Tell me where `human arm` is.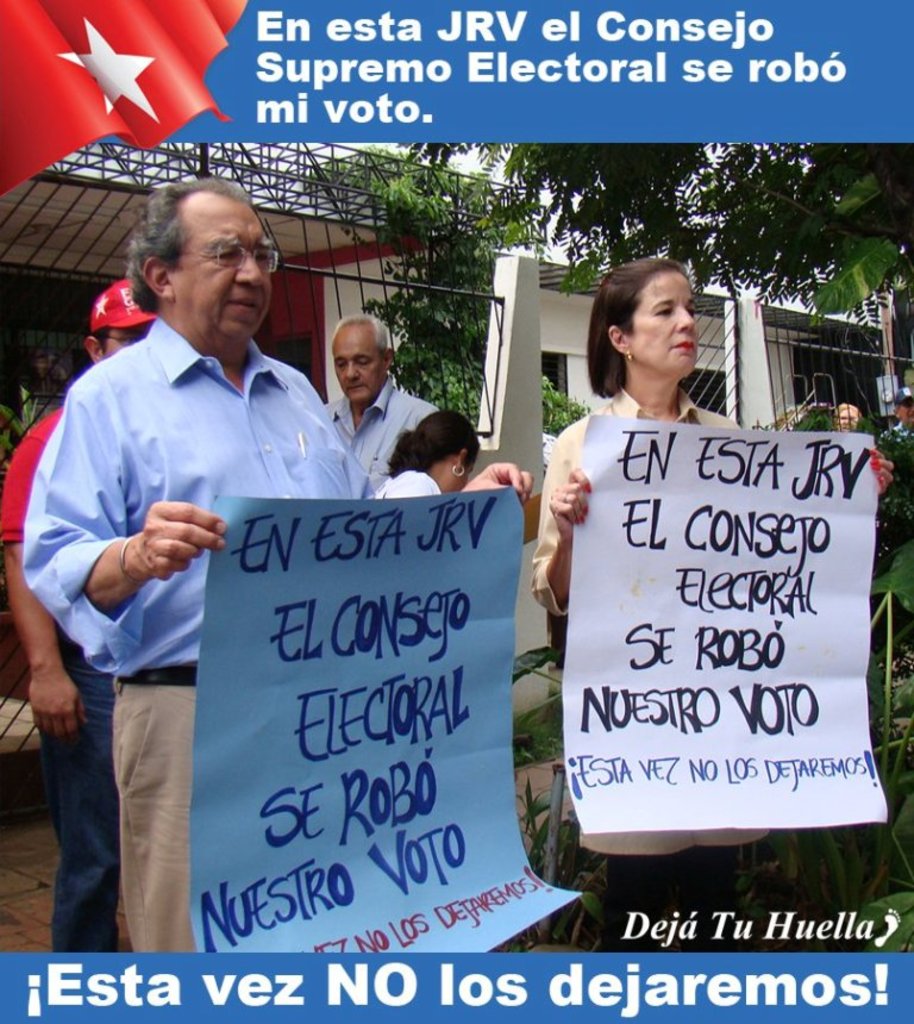
`human arm` is at rect(0, 432, 75, 739).
